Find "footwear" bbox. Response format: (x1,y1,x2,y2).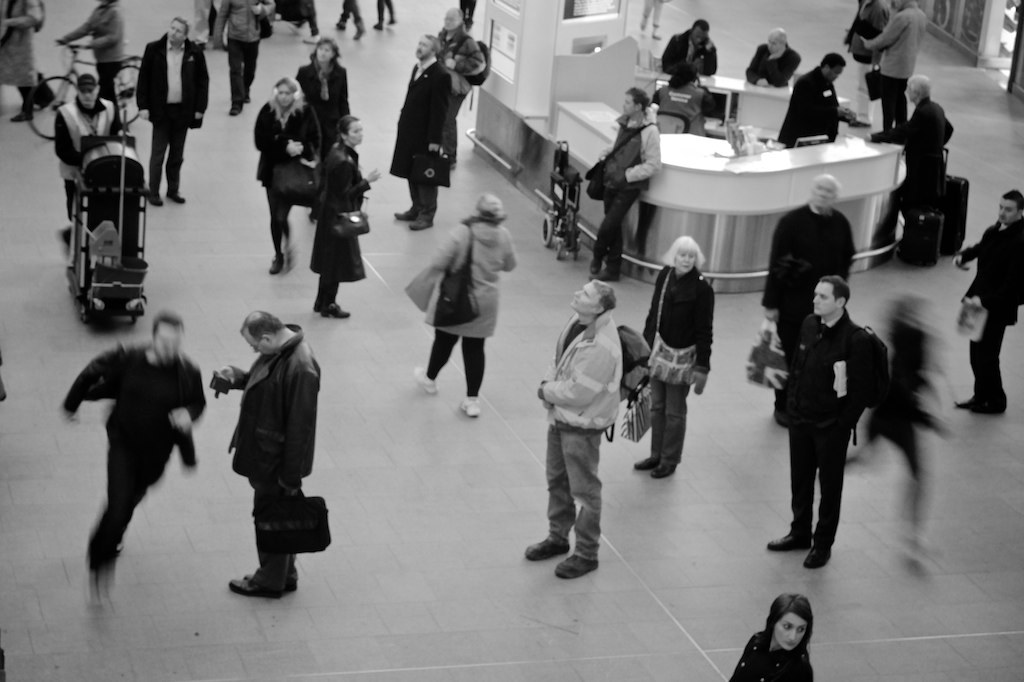
(270,257,283,276).
